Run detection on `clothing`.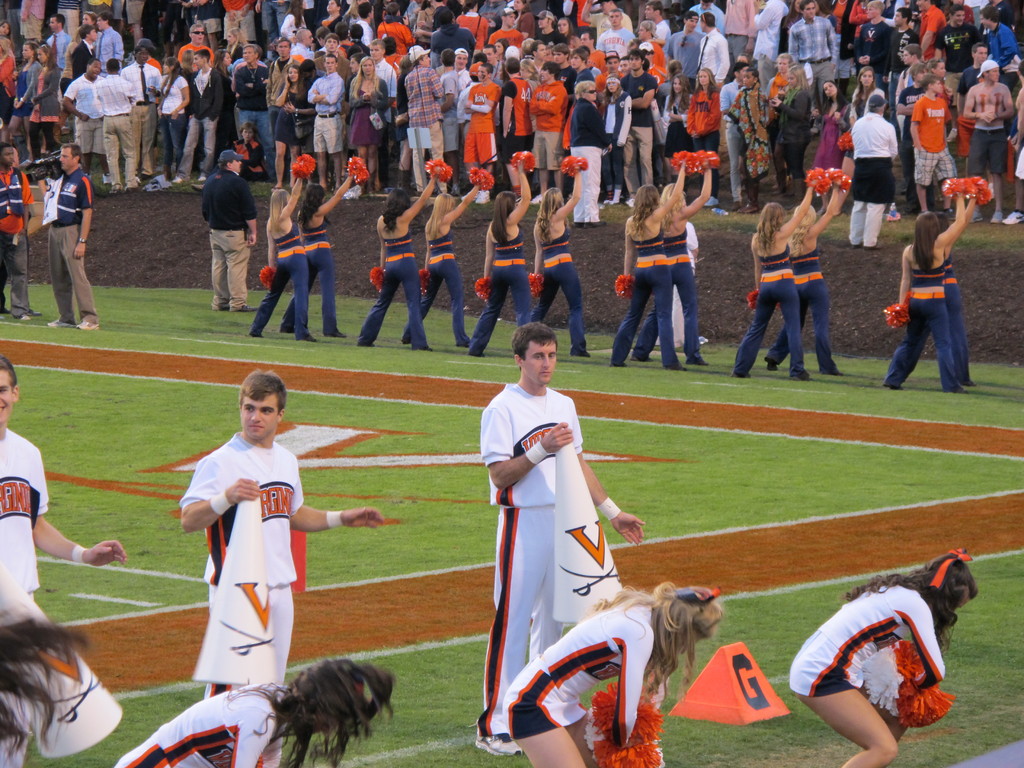
Result: detection(0, 170, 36, 320).
